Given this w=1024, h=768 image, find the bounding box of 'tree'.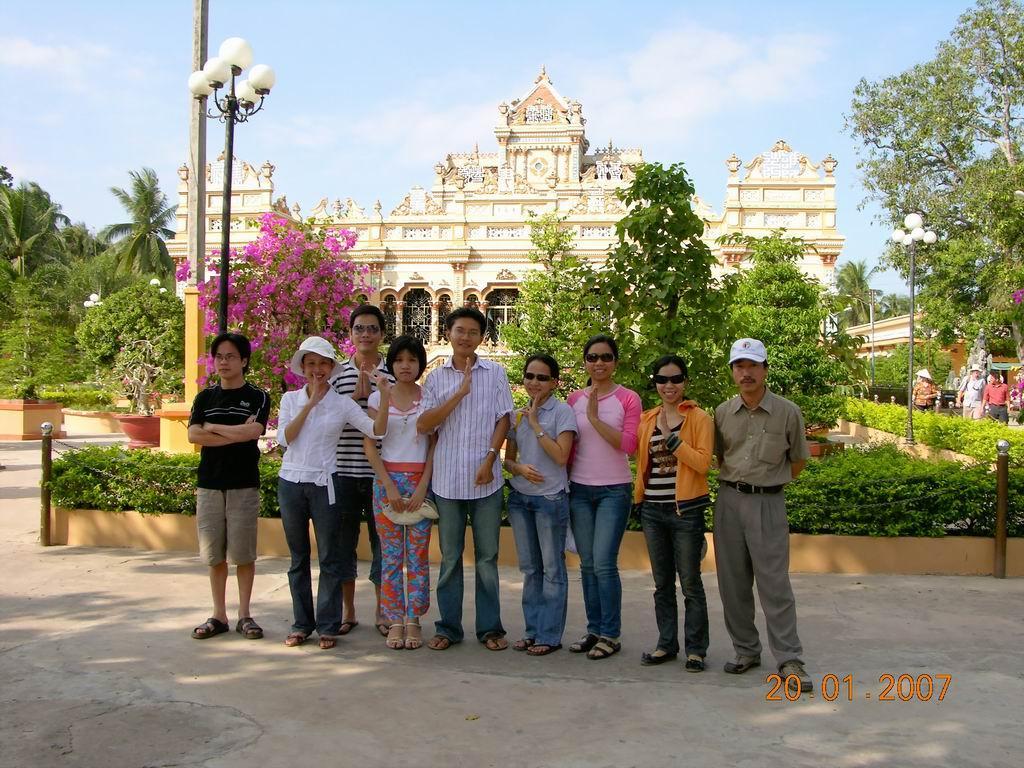
left=836, top=0, right=1023, bottom=276.
